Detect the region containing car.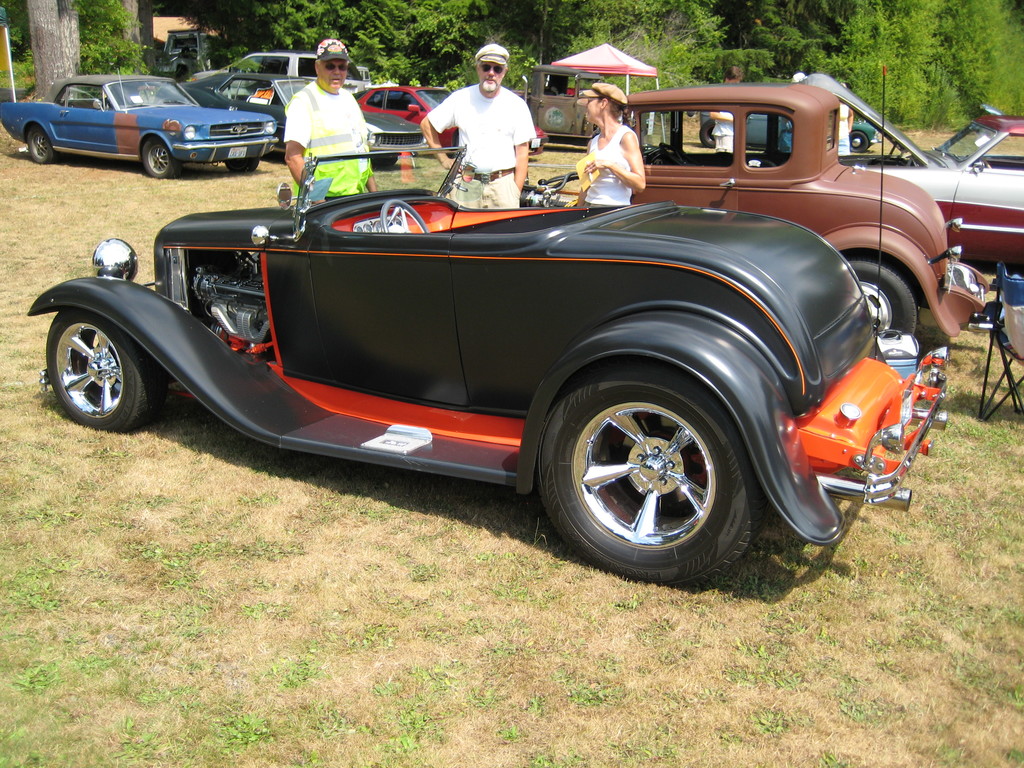
[625,86,985,351].
